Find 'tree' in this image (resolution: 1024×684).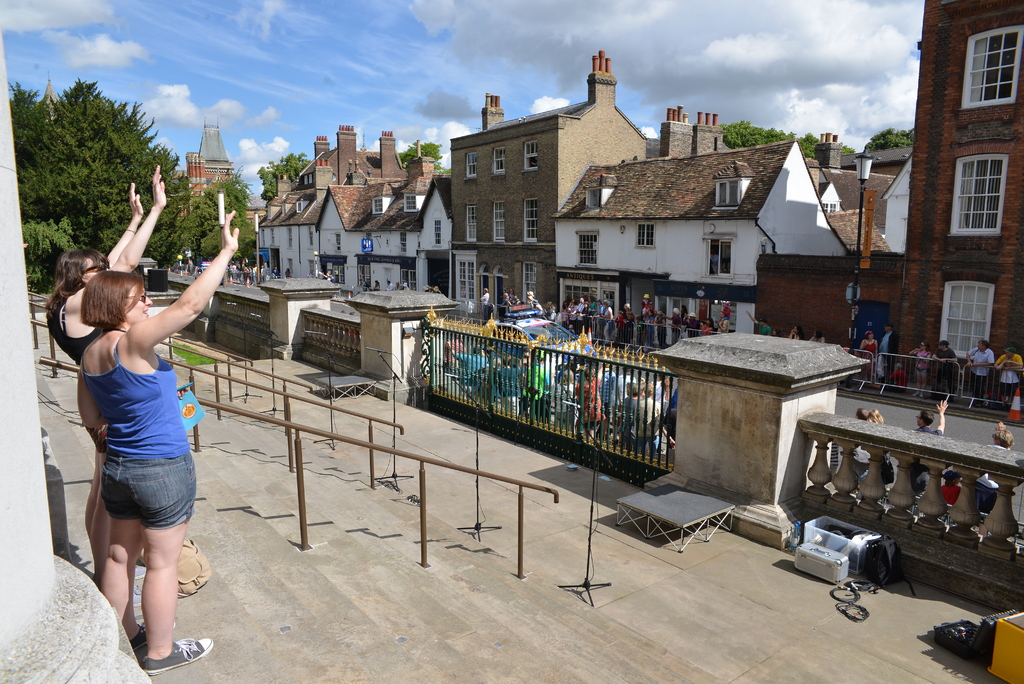
(left=856, top=131, right=906, bottom=152).
